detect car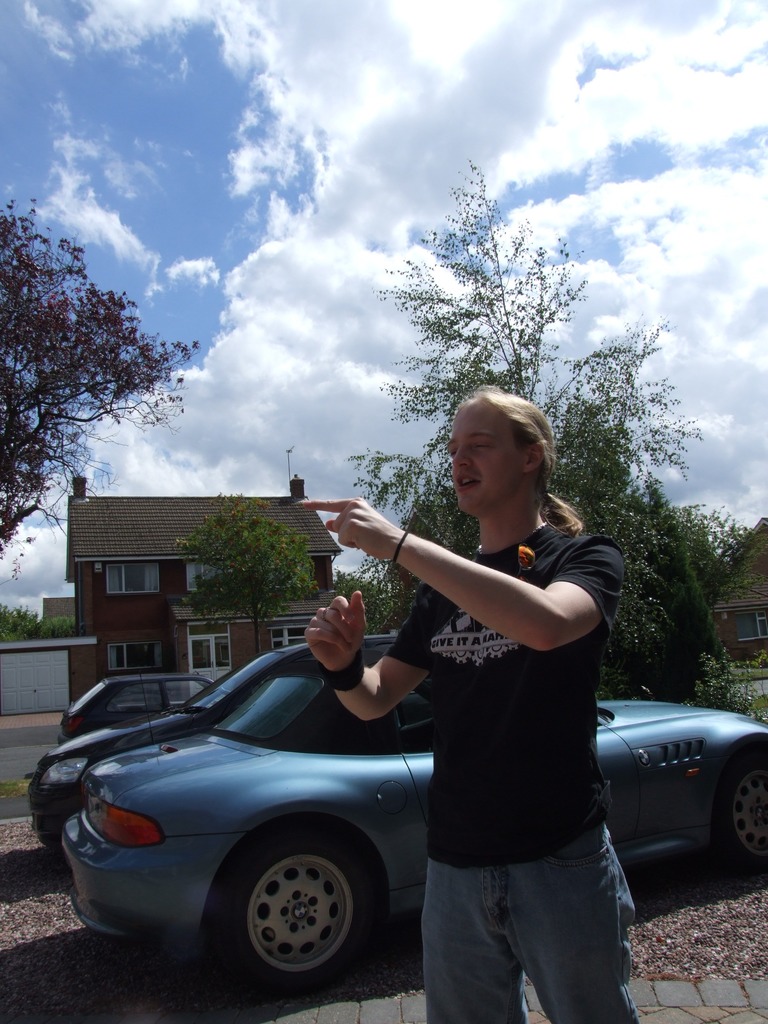
l=39, t=659, r=767, b=995
